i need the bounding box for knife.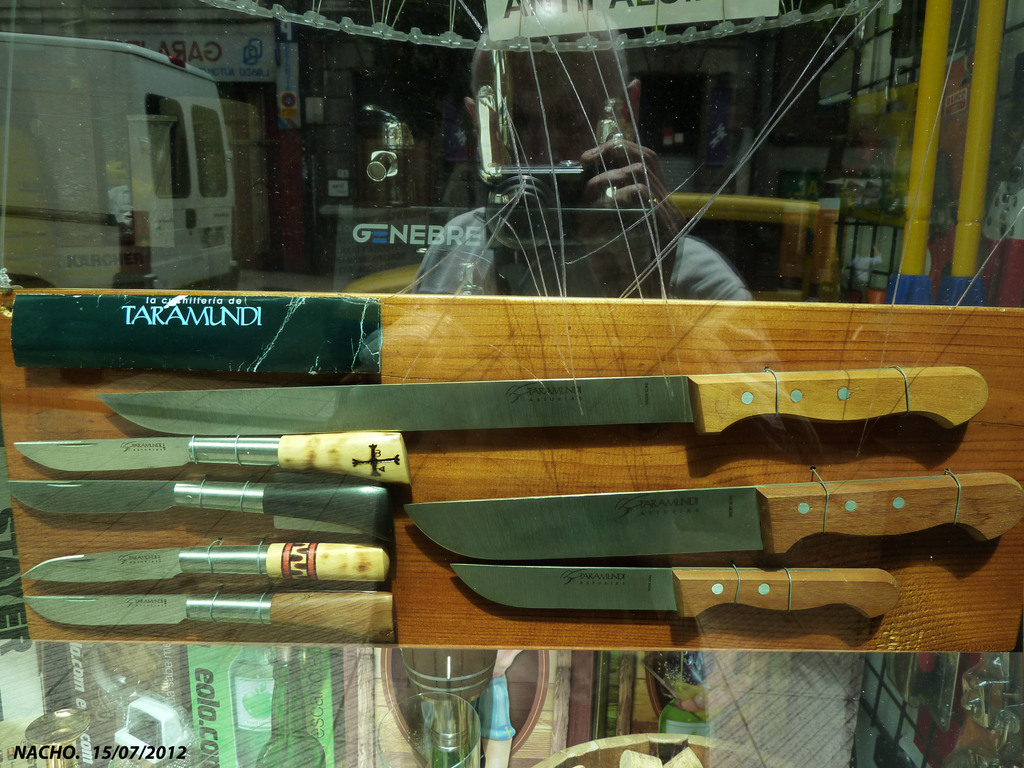
Here it is: [12, 426, 411, 484].
